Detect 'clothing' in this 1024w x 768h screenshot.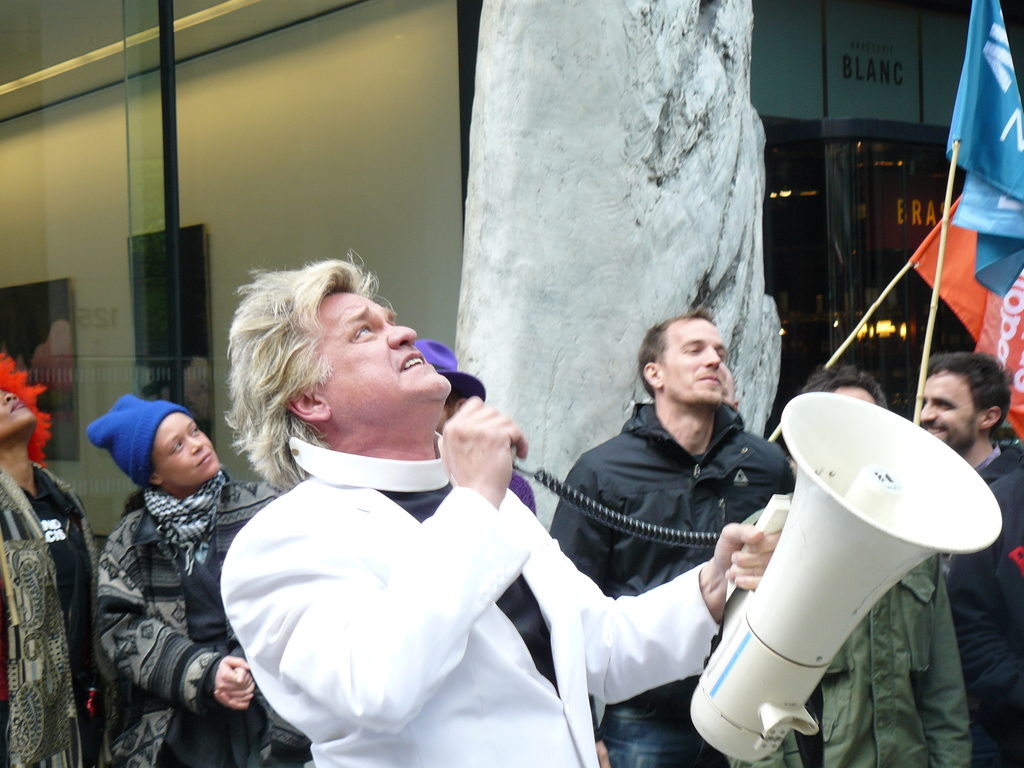
Detection: 75 472 300 767.
